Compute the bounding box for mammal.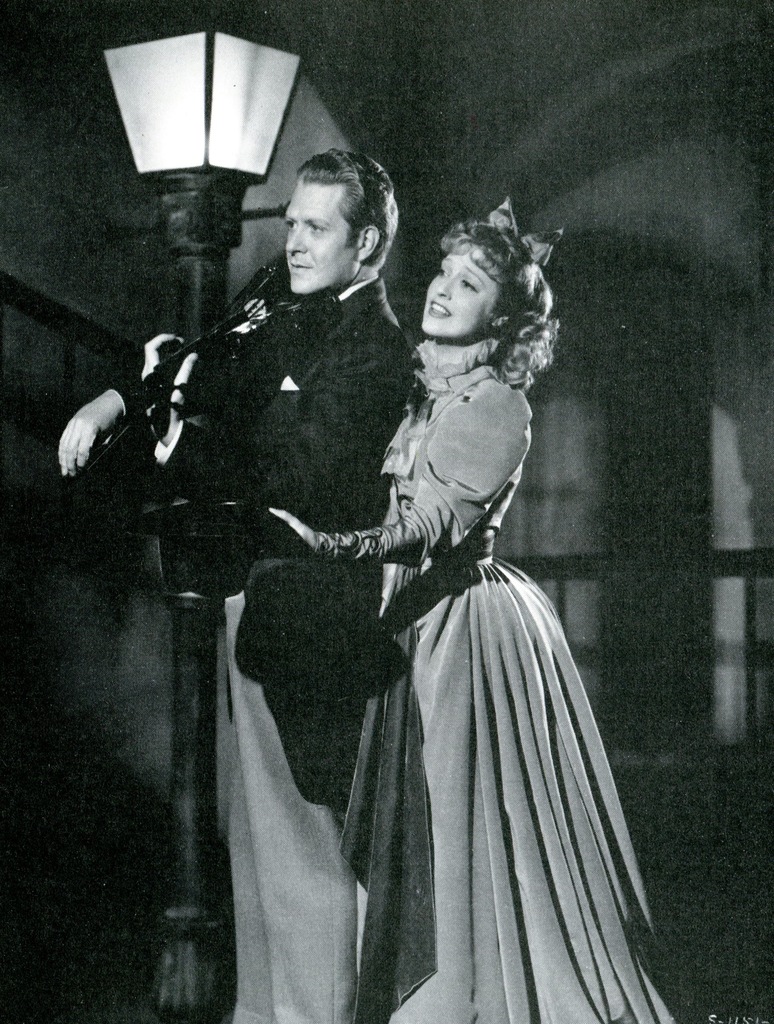
<bbox>261, 214, 668, 1023</bbox>.
